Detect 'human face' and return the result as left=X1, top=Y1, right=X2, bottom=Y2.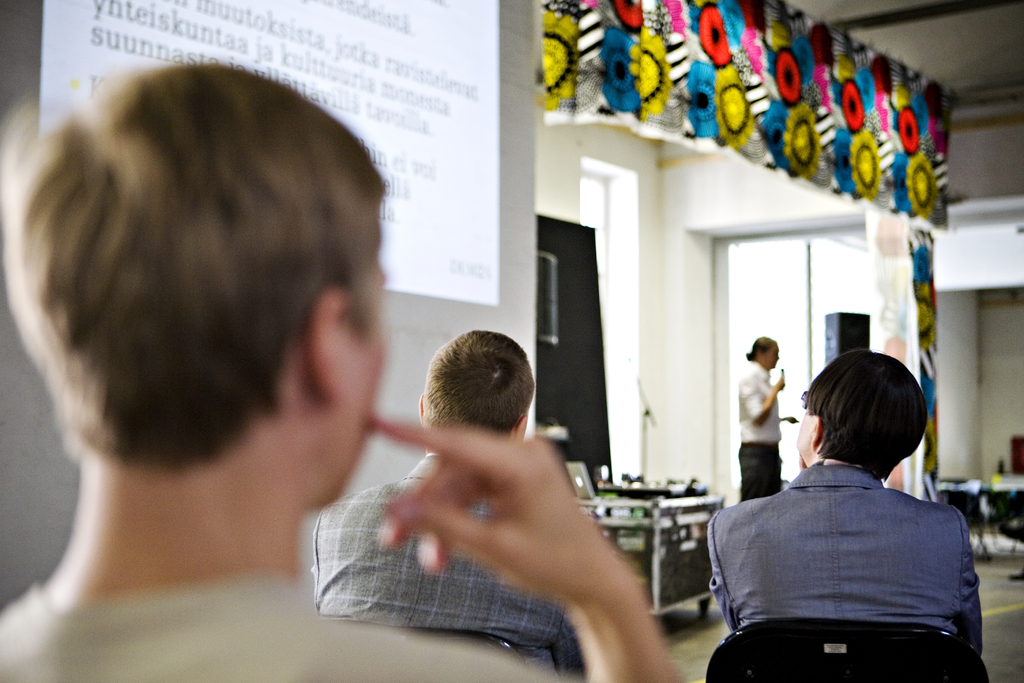
left=758, top=345, right=781, bottom=370.
